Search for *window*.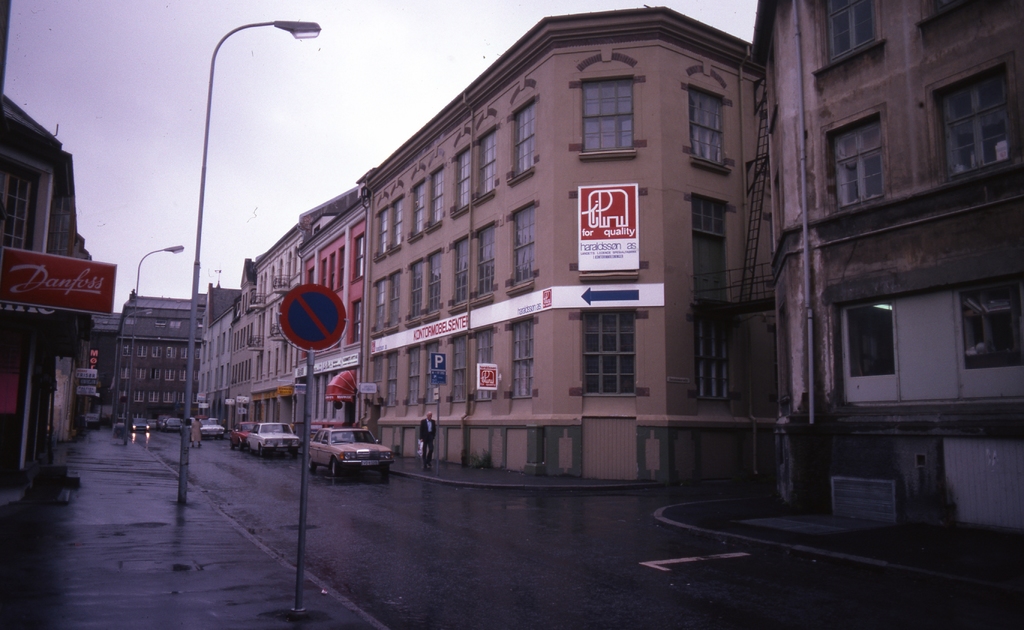
Found at 427:165:442:229.
